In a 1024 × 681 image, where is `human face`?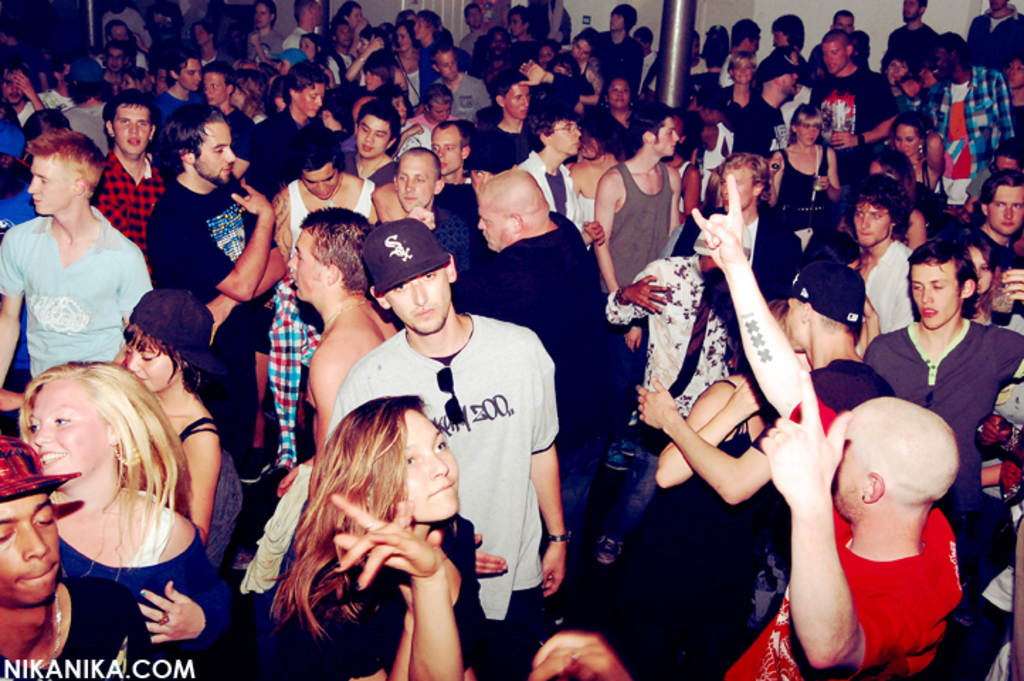
<region>536, 47, 552, 70</region>.
